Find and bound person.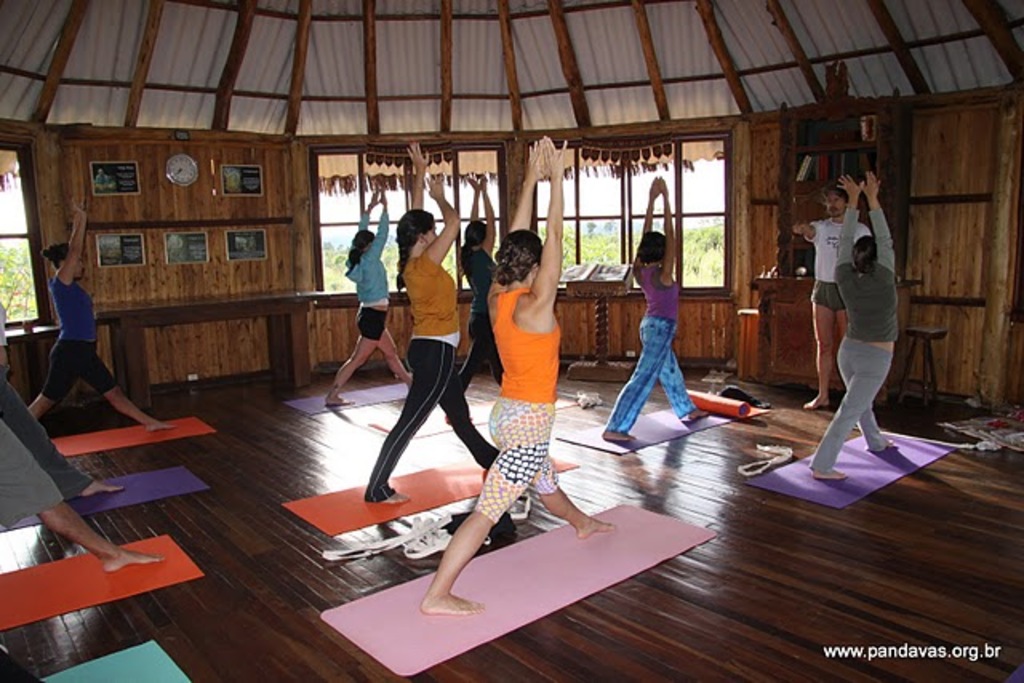
Bound: (598,173,709,441).
